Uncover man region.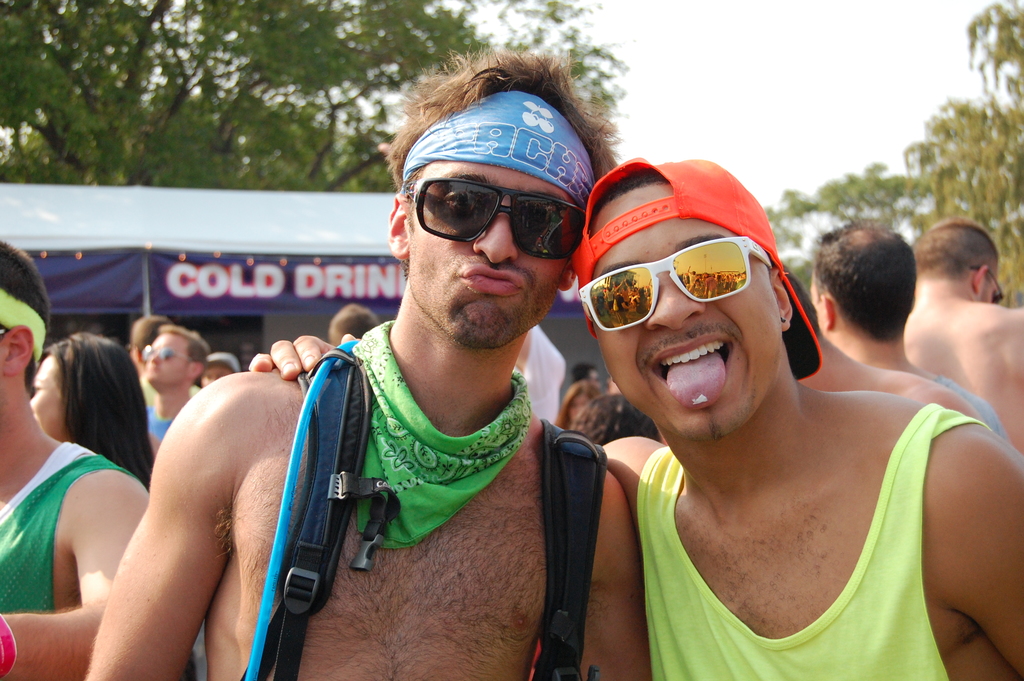
Uncovered: {"left": 774, "top": 258, "right": 984, "bottom": 424}.
